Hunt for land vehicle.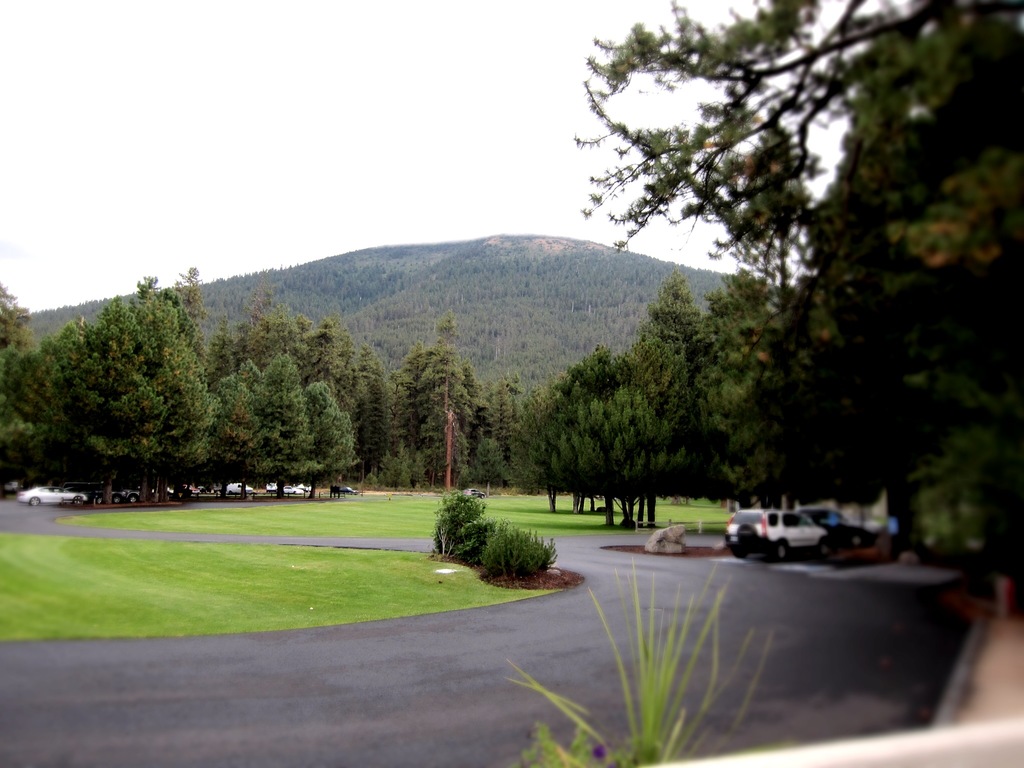
Hunted down at 724 502 826 570.
